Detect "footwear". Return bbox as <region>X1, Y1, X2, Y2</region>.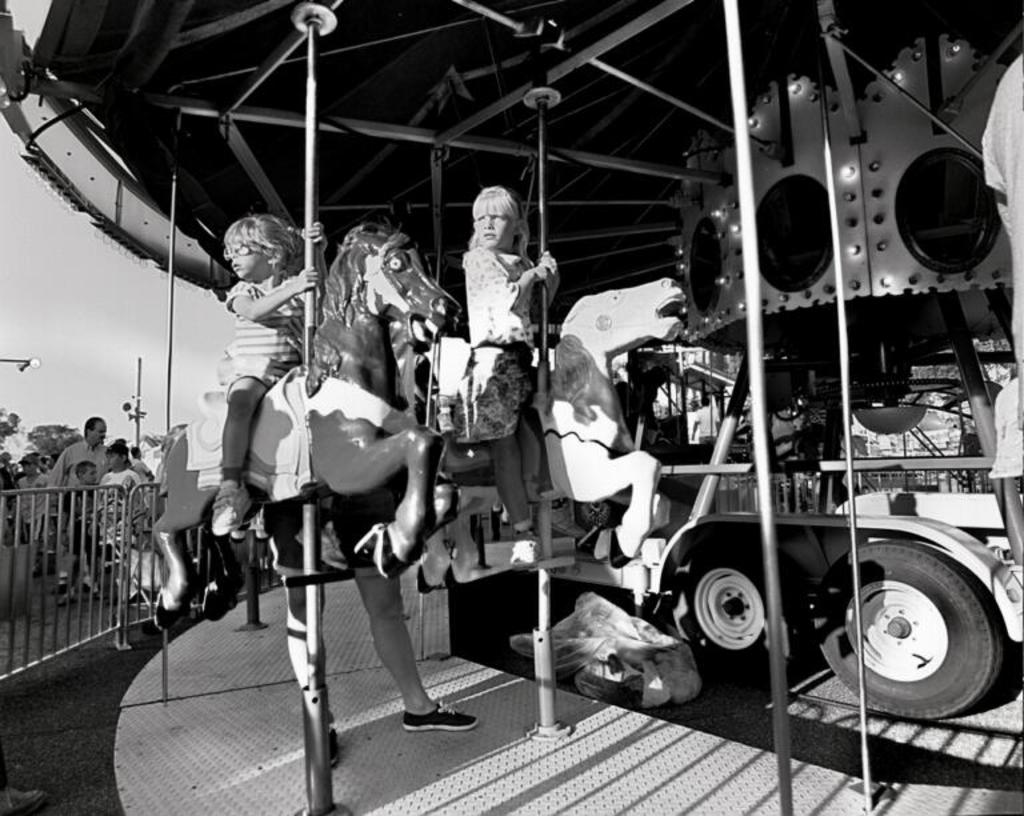
<region>536, 492, 584, 541</region>.
